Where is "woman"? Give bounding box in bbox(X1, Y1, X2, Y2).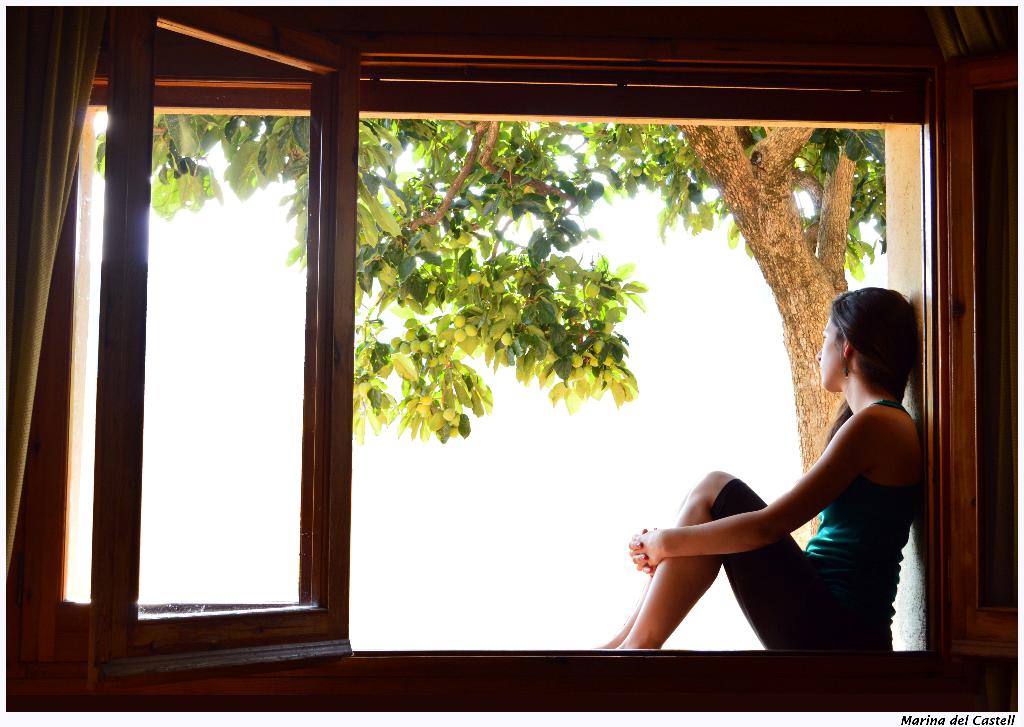
bbox(641, 259, 930, 657).
